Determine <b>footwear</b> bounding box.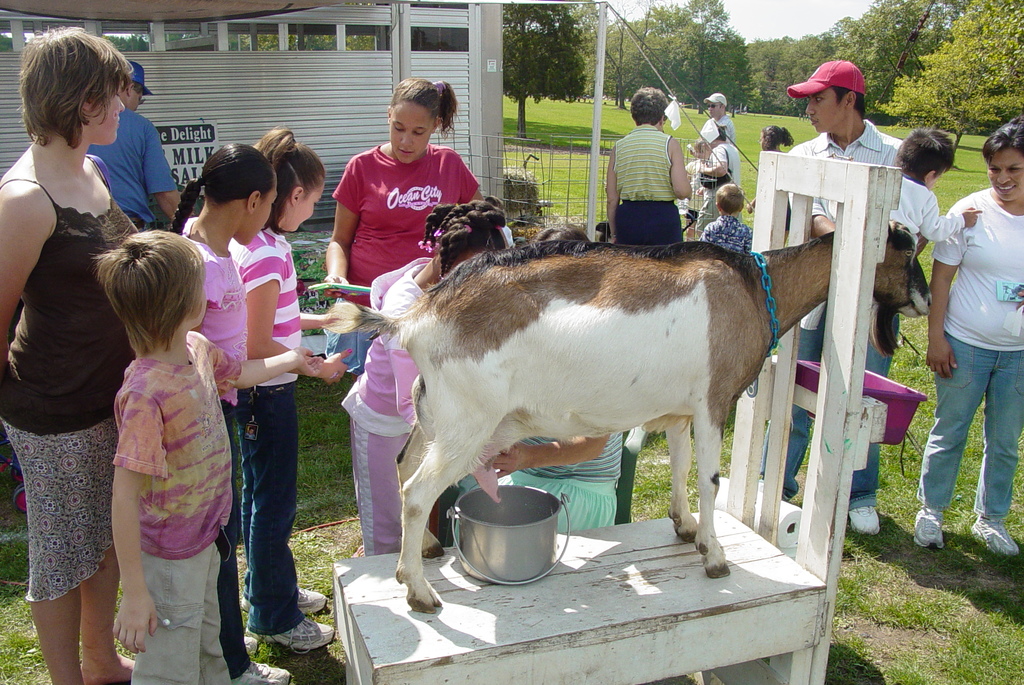
Determined: detection(912, 506, 948, 549).
